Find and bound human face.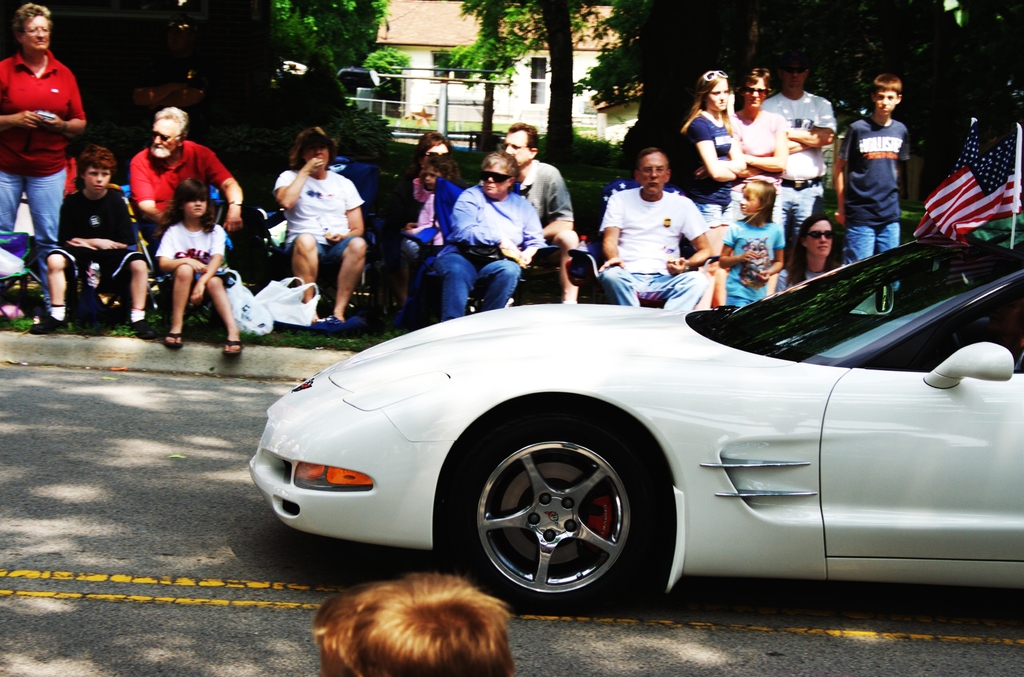
Bound: bbox(483, 163, 509, 199).
